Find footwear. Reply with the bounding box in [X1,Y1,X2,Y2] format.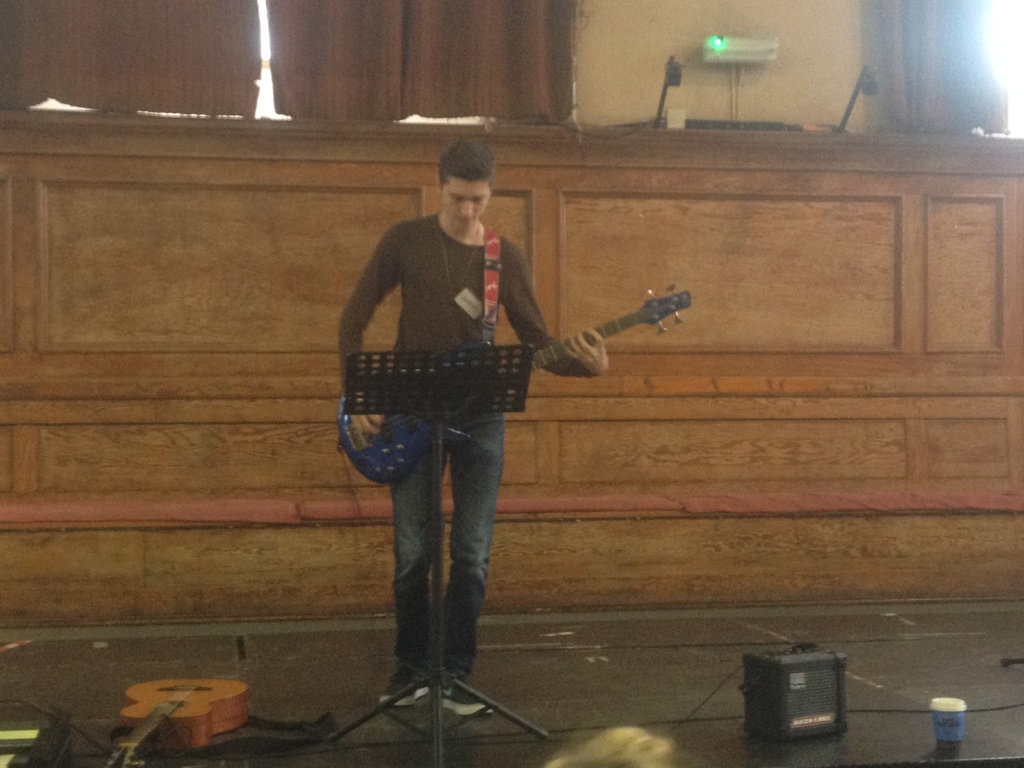
[373,666,438,713].
